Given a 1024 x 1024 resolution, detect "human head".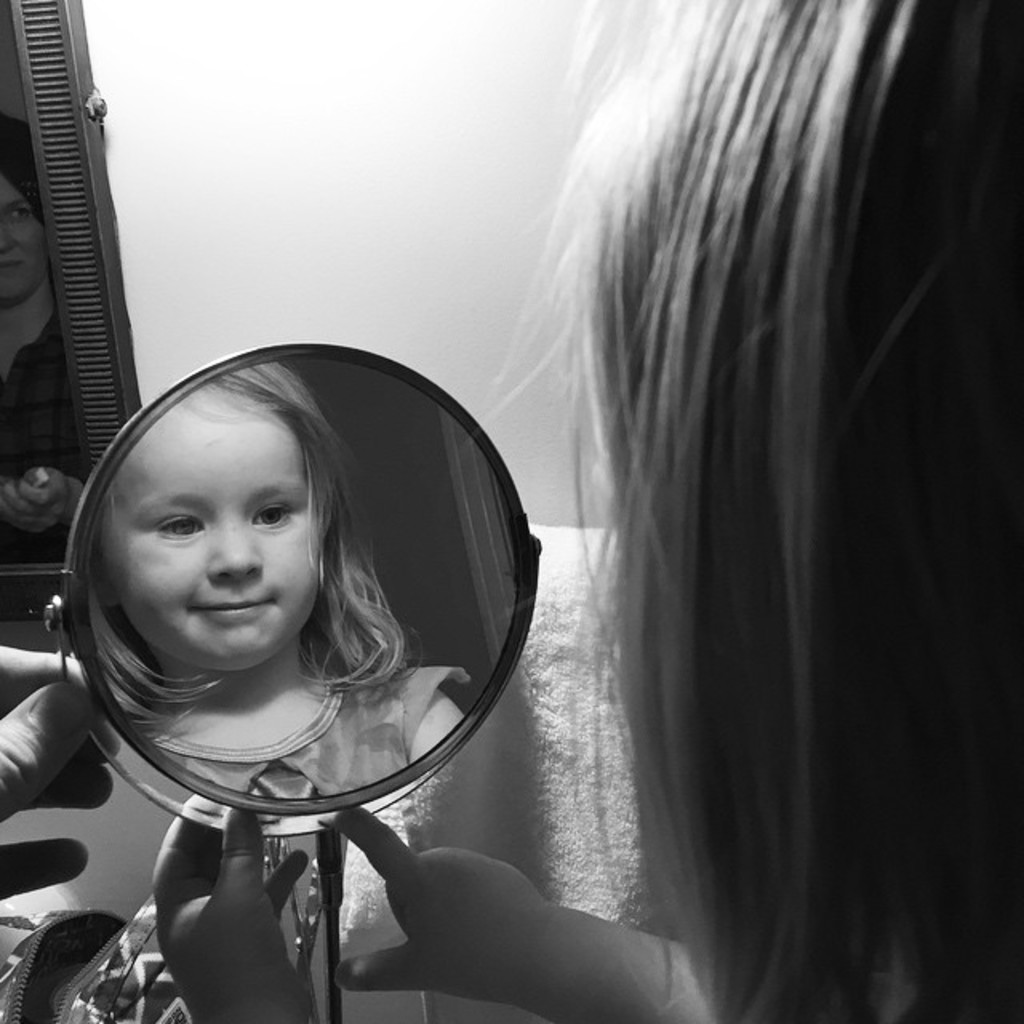
pyautogui.locateOnScreen(93, 358, 371, 667).
